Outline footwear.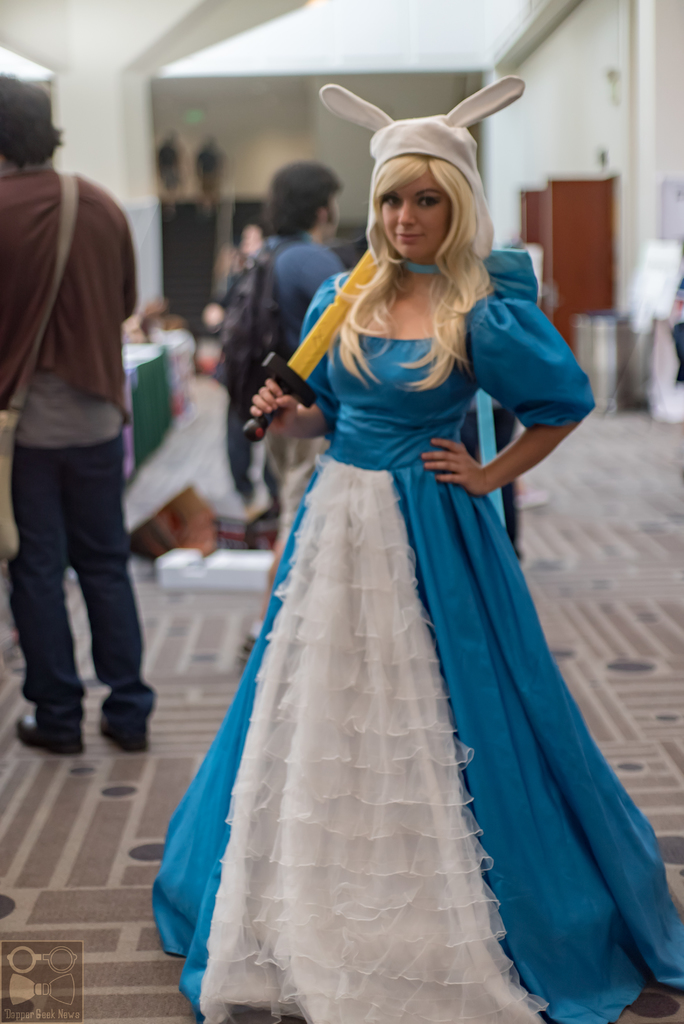
Outline: x1=100, y1=717, x2=151, y2=755.
